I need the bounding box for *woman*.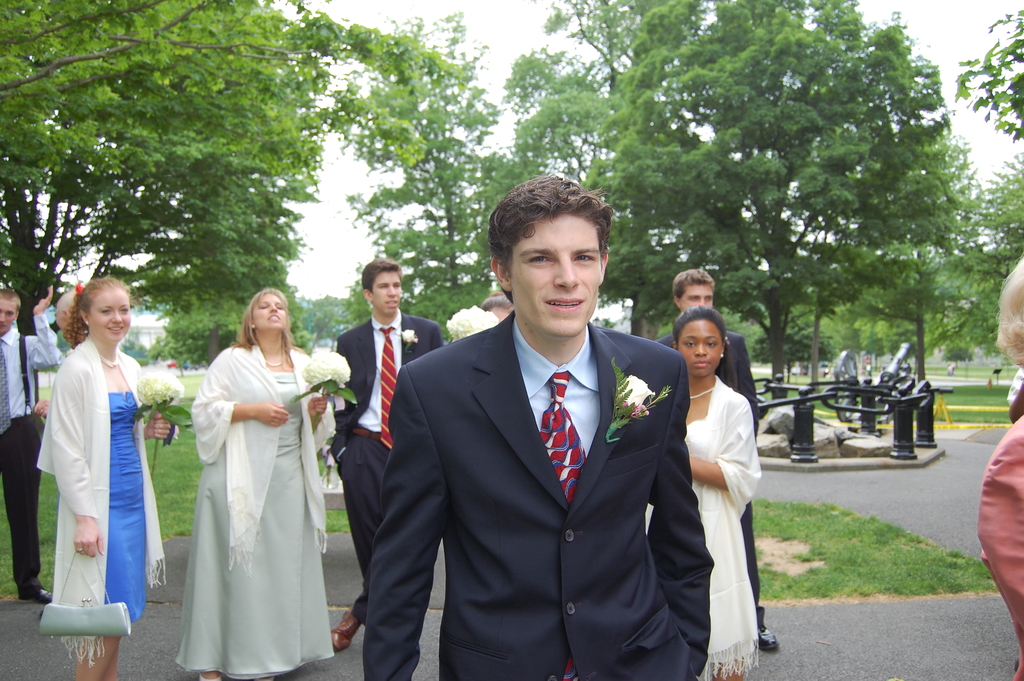
Here it is: x1=33, y1=275, x2=177, y2=680.
